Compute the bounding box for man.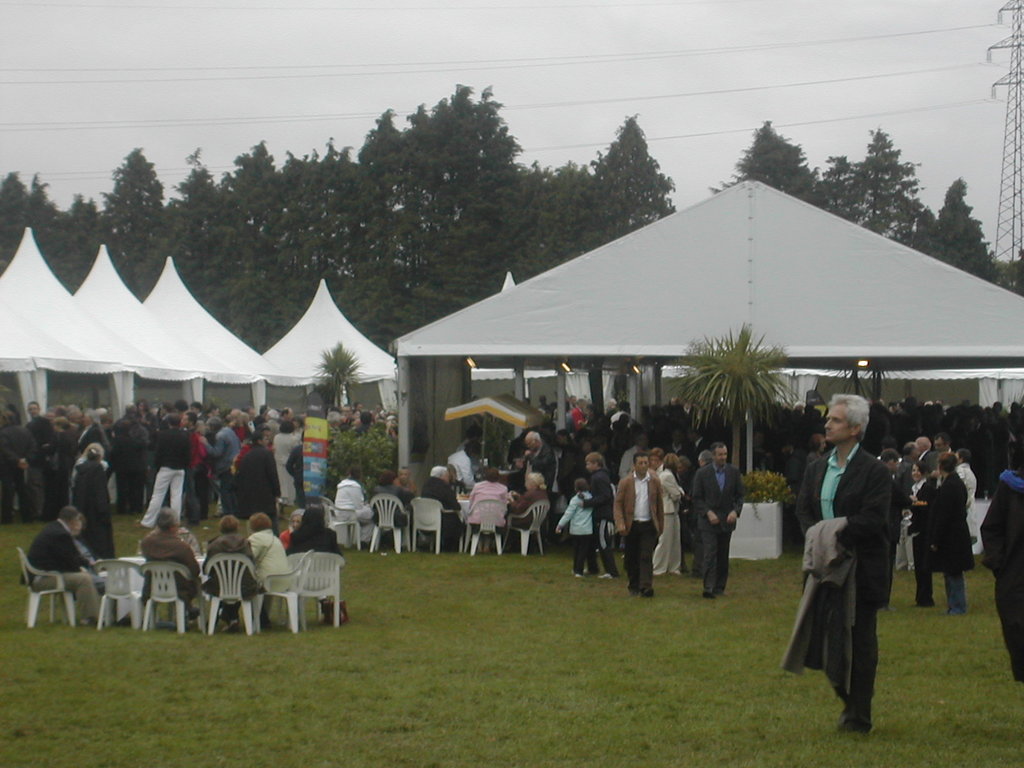
(x1=391, y1=465, x2=422, y2=499).
